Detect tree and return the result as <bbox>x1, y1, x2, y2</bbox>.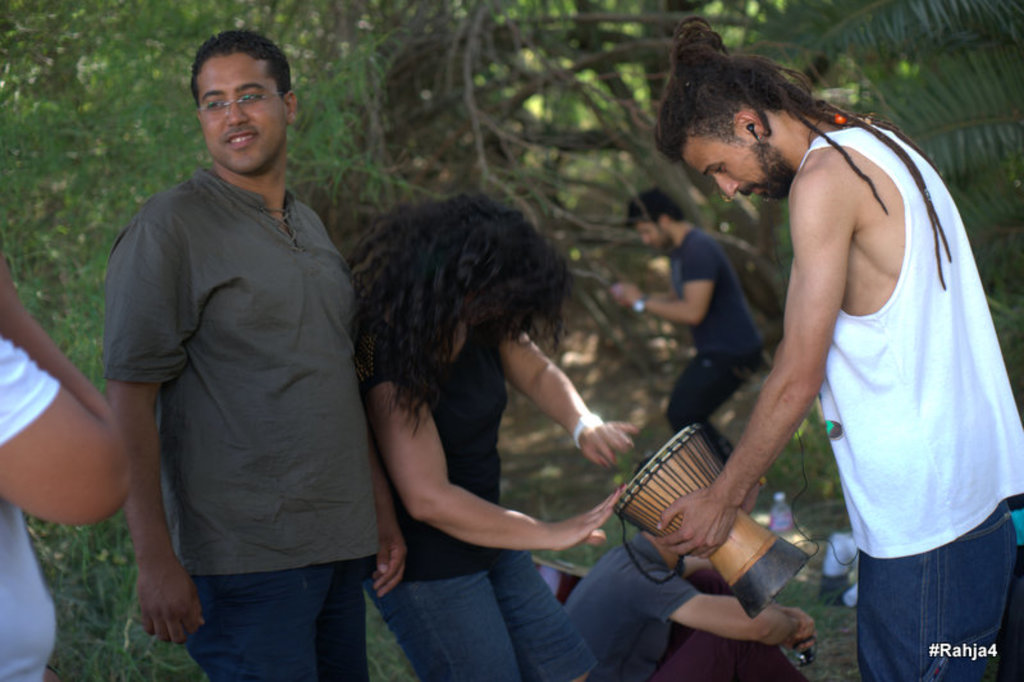
<bbox>0, 0, 1023, 681</bbox>.
